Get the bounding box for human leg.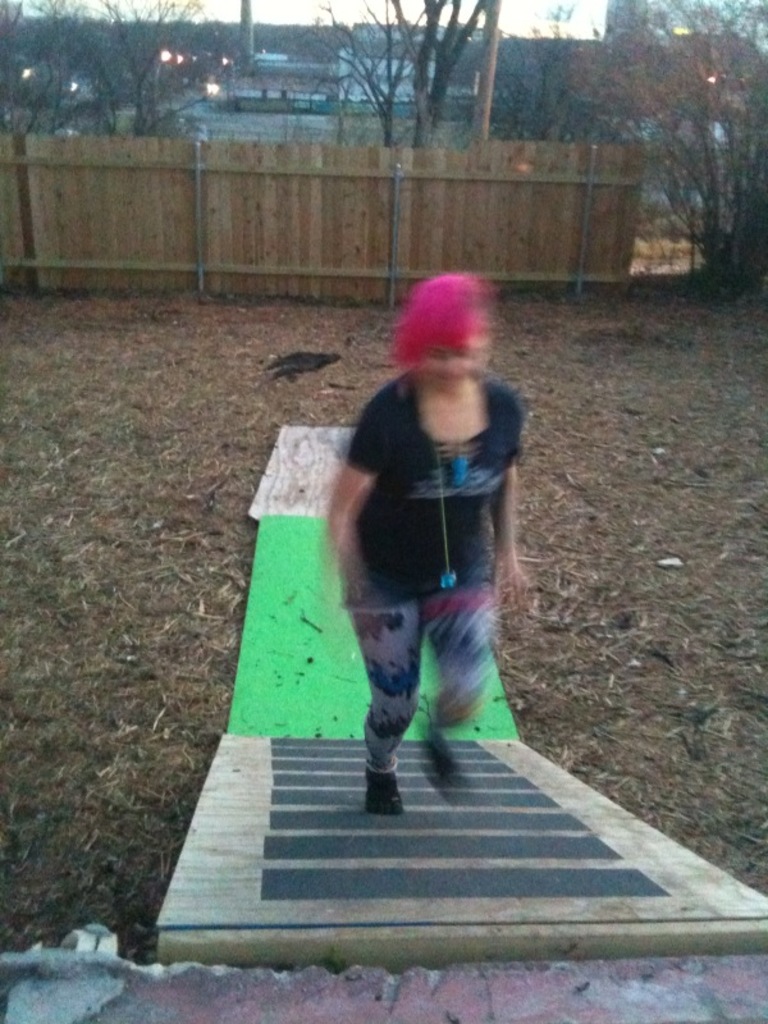
BBox(429, 584, 495, 786).
